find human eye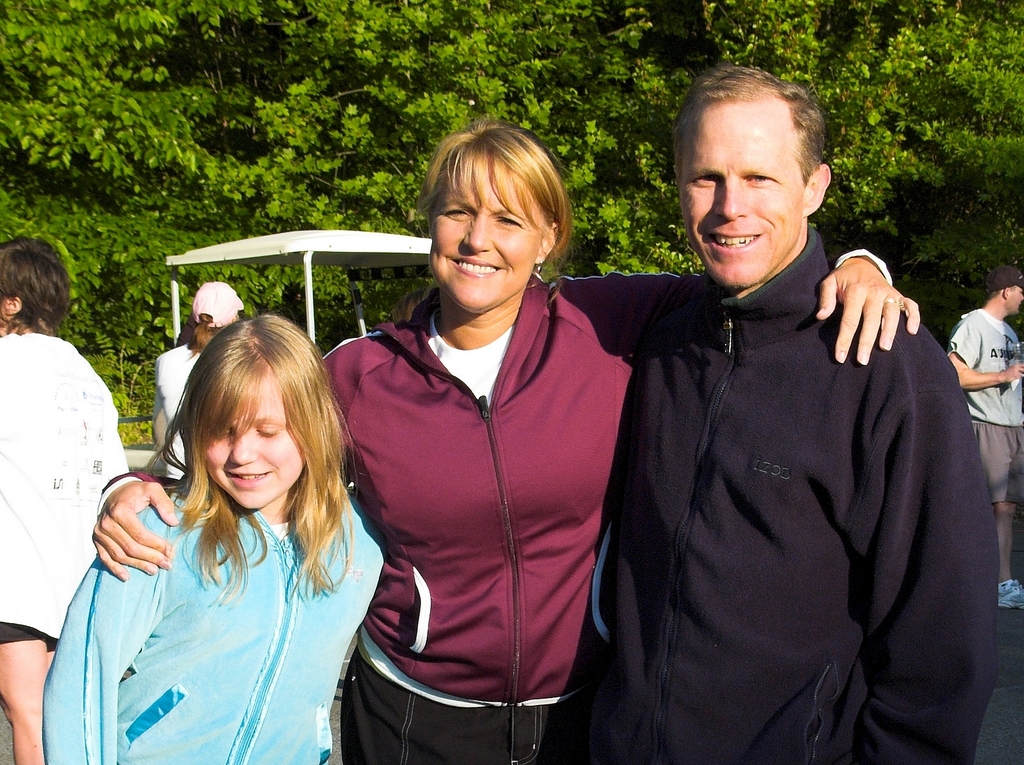
l=492, t=210, r=524, b=237
